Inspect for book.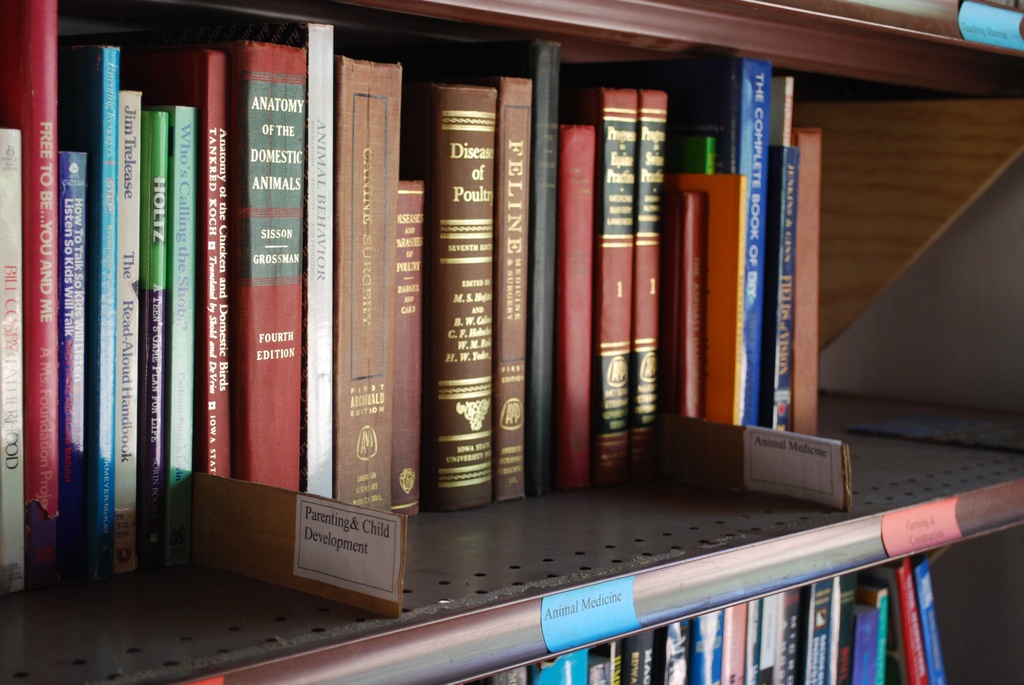
Inspection: 636/86/665/475.
